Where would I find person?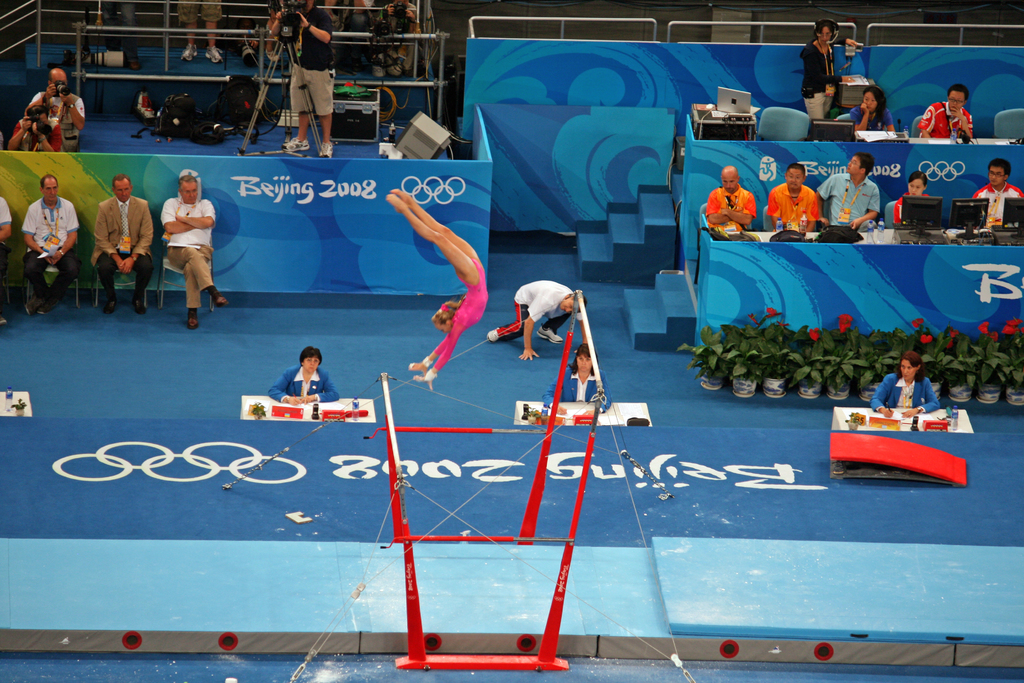
At {"left": 821, "top": 154, "right": 883, "bottom": 230}.
